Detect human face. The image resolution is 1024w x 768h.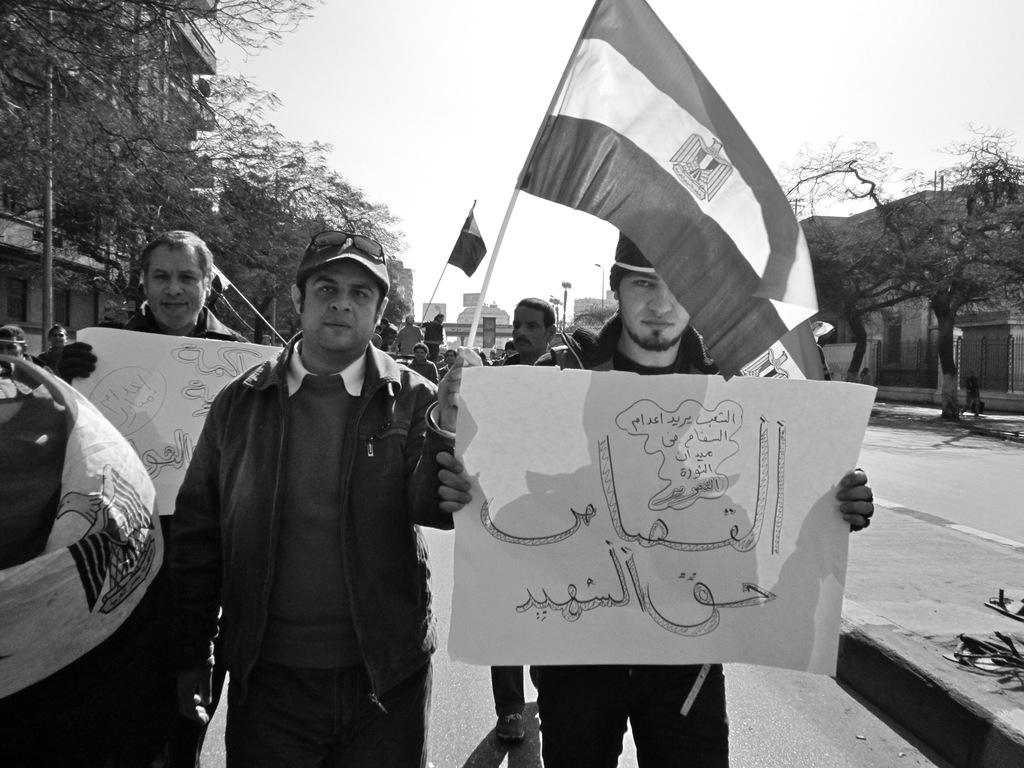
[left=0, top=332, right=24, bottom=358].
